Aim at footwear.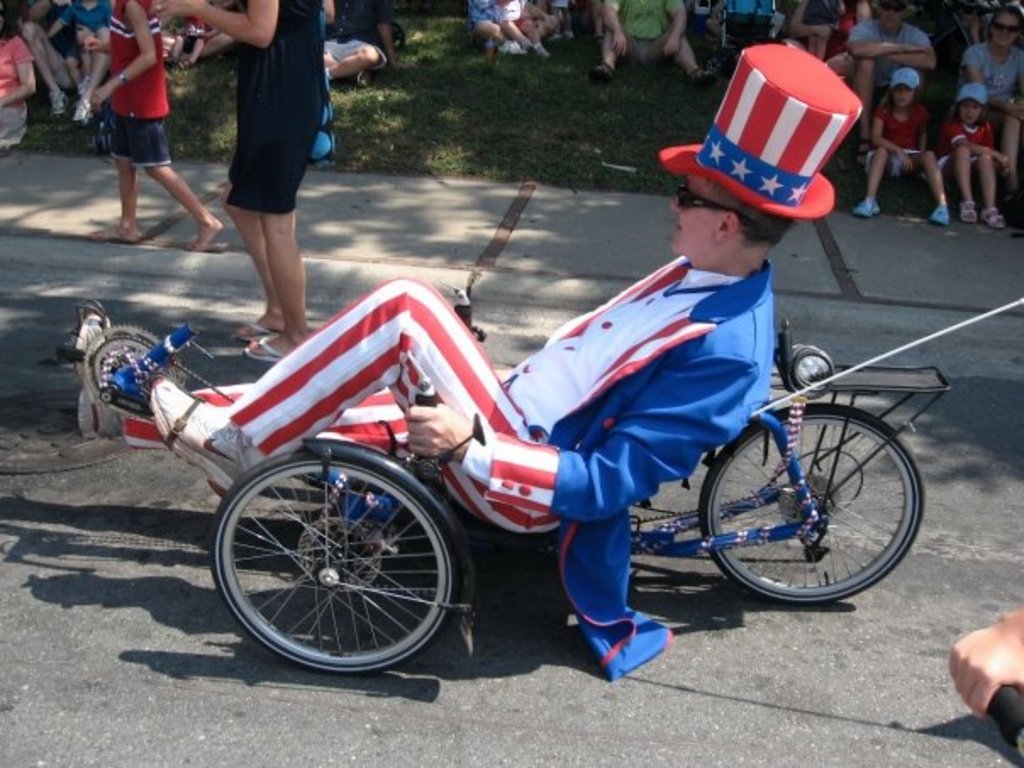
Aimed at box(239, 329, 285, 368).
